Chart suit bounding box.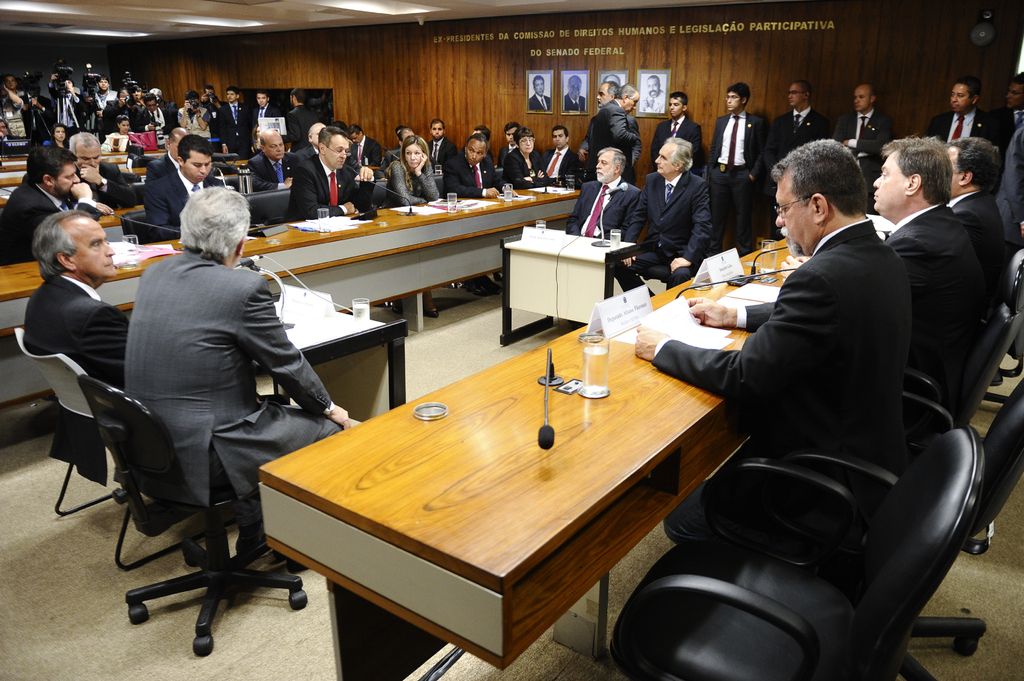
Charted: [947, 189, 1014, 313].
